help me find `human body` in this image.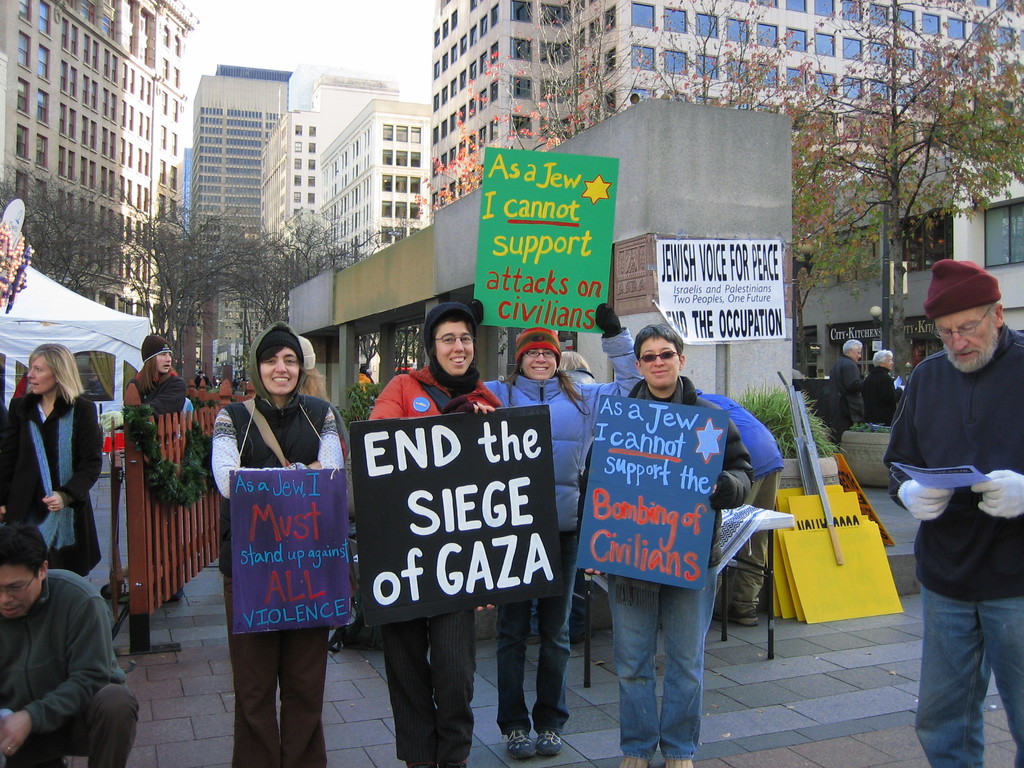
Found it: (868,349,904,429).
